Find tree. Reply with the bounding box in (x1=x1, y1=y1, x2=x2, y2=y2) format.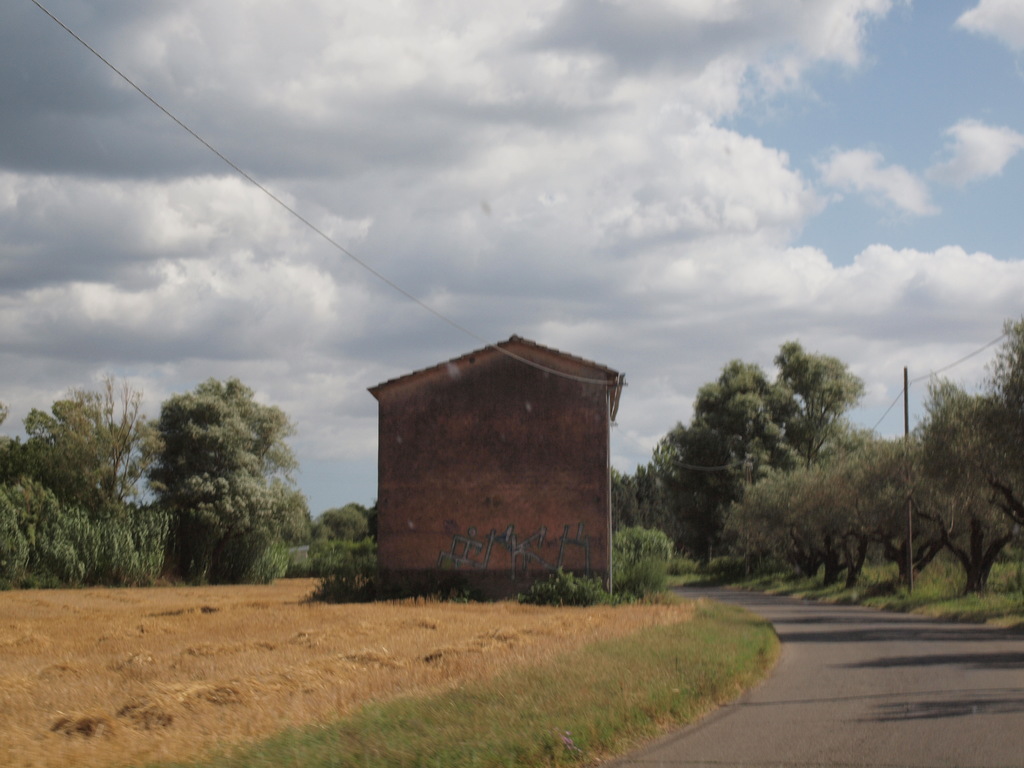
(x1=980, y1=319, x2=1023, y2=434).
